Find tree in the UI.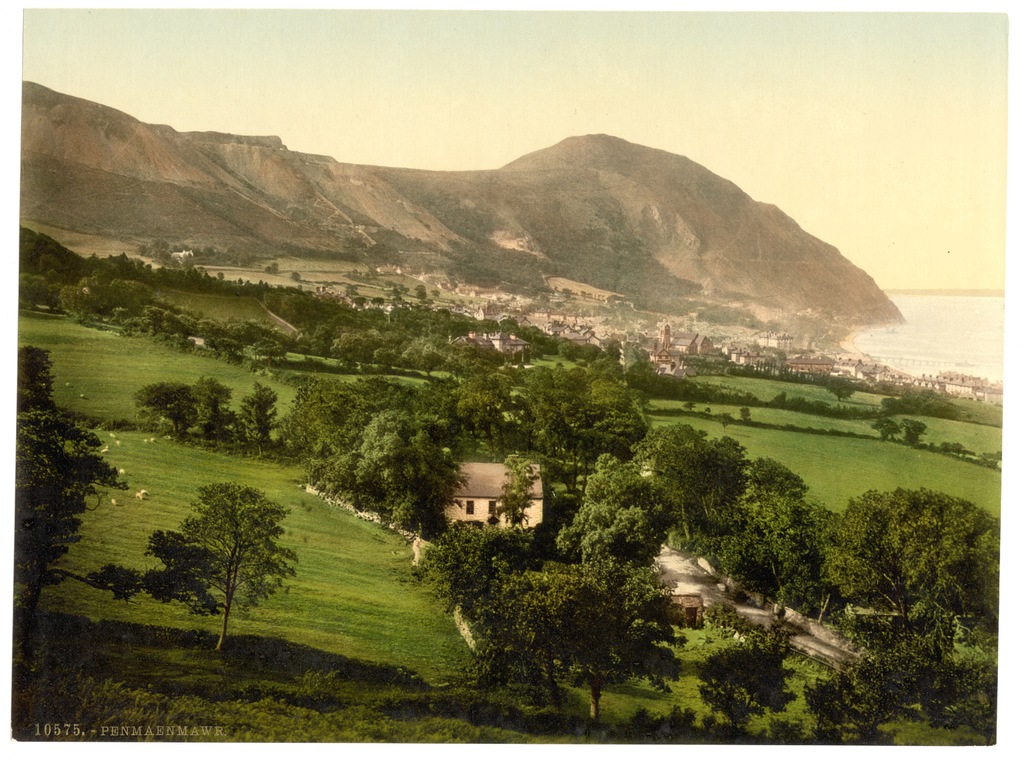
UI element at select_region(8, 347, 133, 627).
